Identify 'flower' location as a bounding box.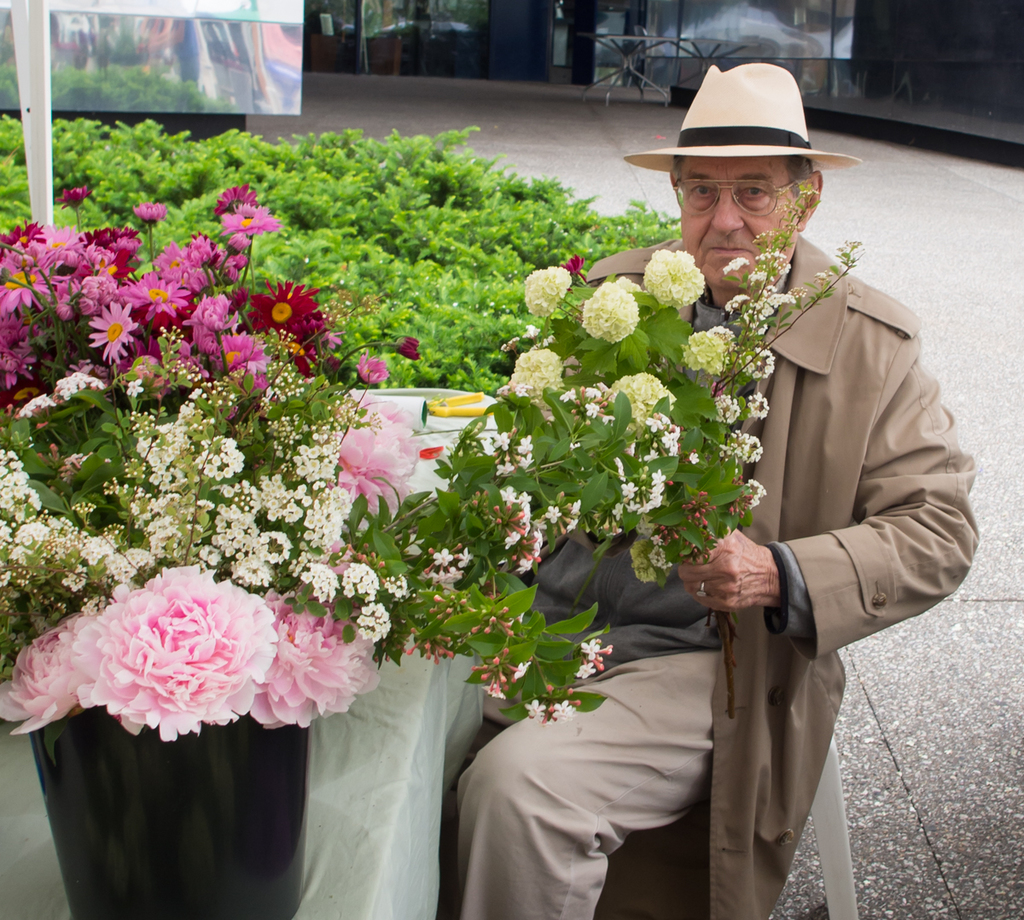
crop(515, 254, 568, 313).
